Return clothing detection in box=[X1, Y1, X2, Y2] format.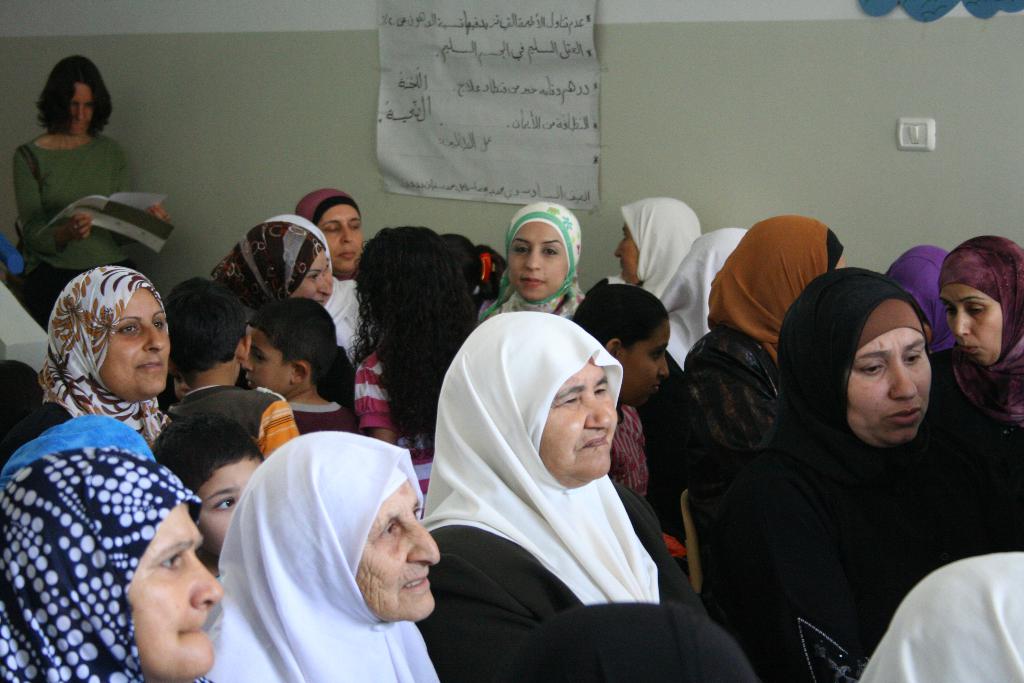
box=[707, 266, 1023, 680].
